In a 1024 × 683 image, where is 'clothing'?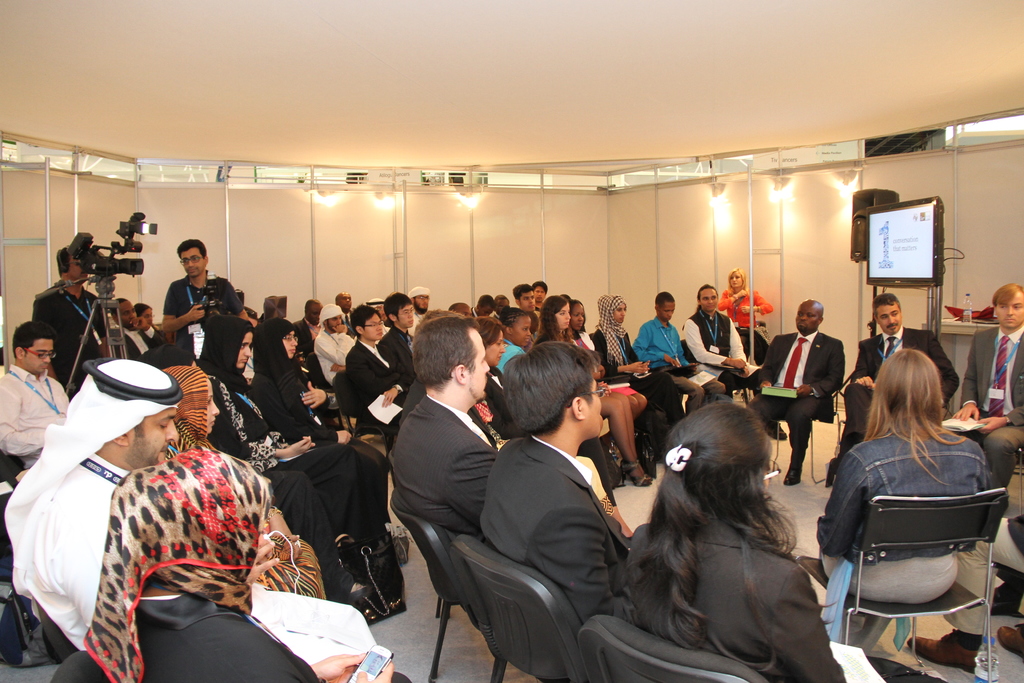
bbox=(376, 332, 425, 393).
